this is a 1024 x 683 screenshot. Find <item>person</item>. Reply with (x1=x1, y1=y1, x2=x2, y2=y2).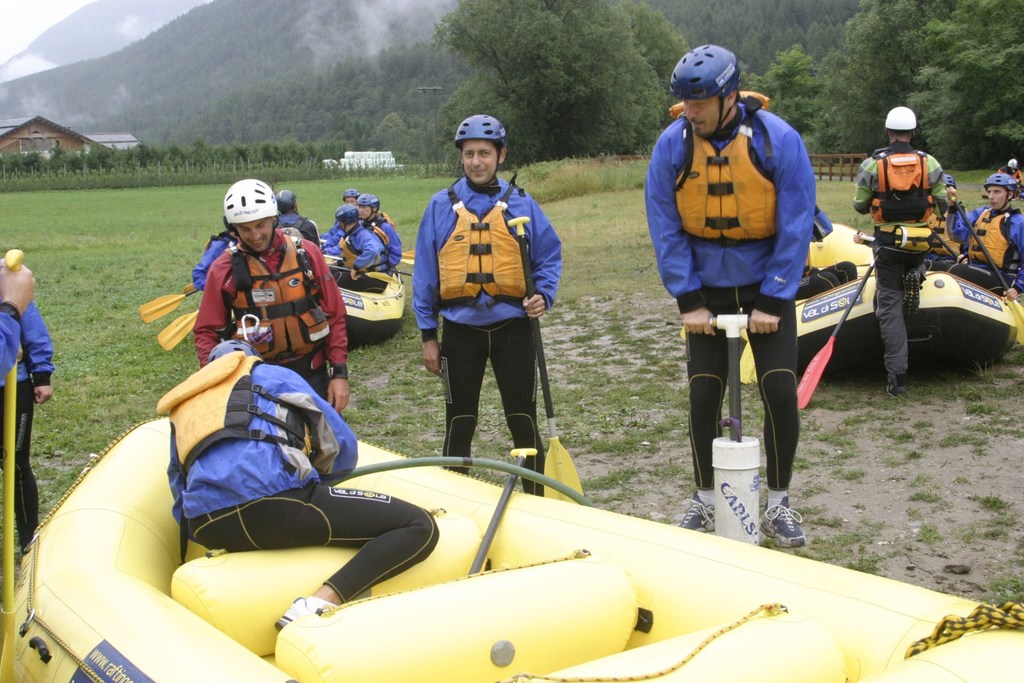
(x1=406, y1=109, x2=561, y2=491).
